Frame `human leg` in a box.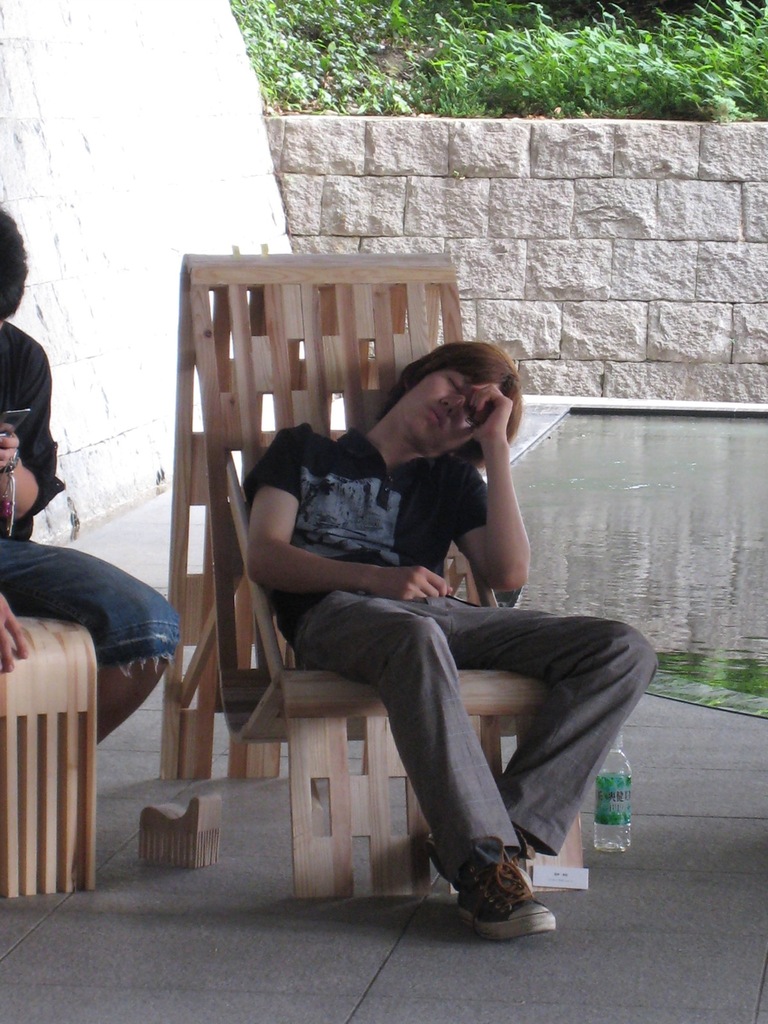
<region>4, 535, 186, 745</region>.
